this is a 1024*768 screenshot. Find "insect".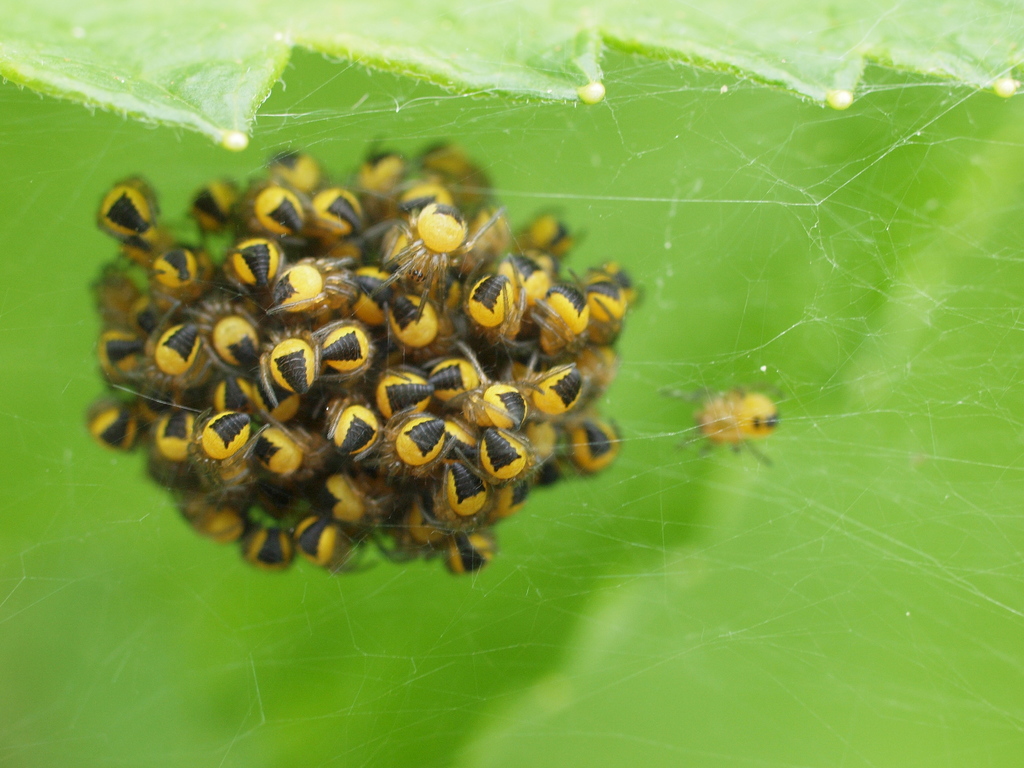
Bounding box: {"left": 182, "top": 177, "right": 244, "bottom": 230}.
